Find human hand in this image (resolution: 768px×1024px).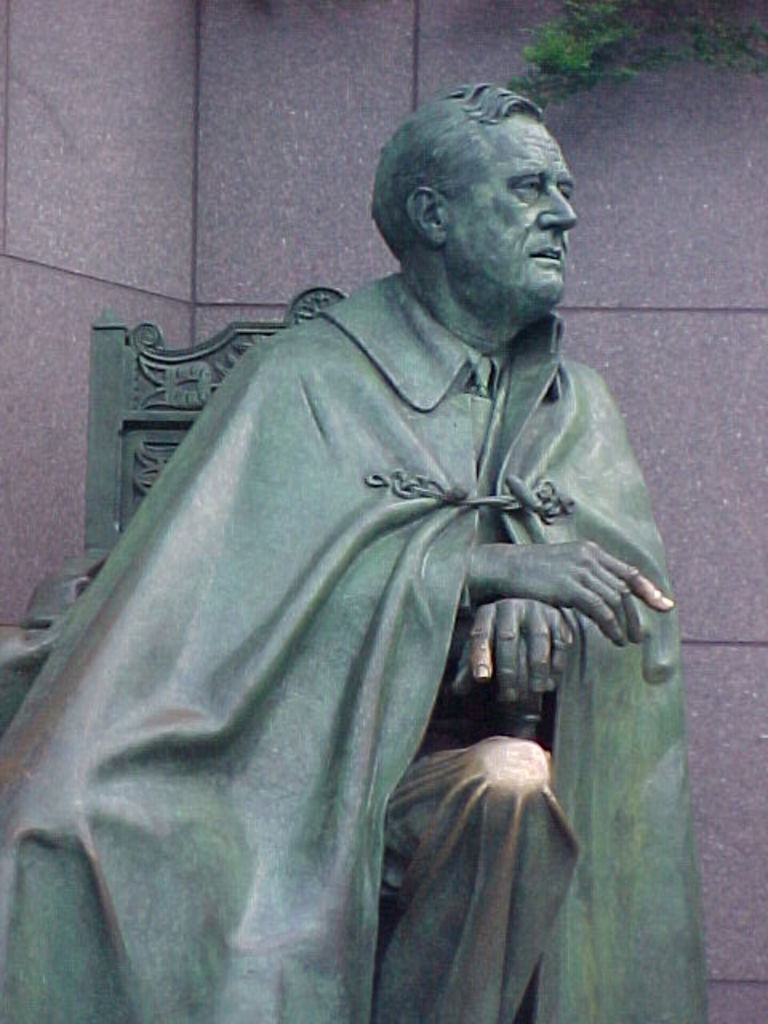
(x1=469, y1=589, x2=578, y2=707).
